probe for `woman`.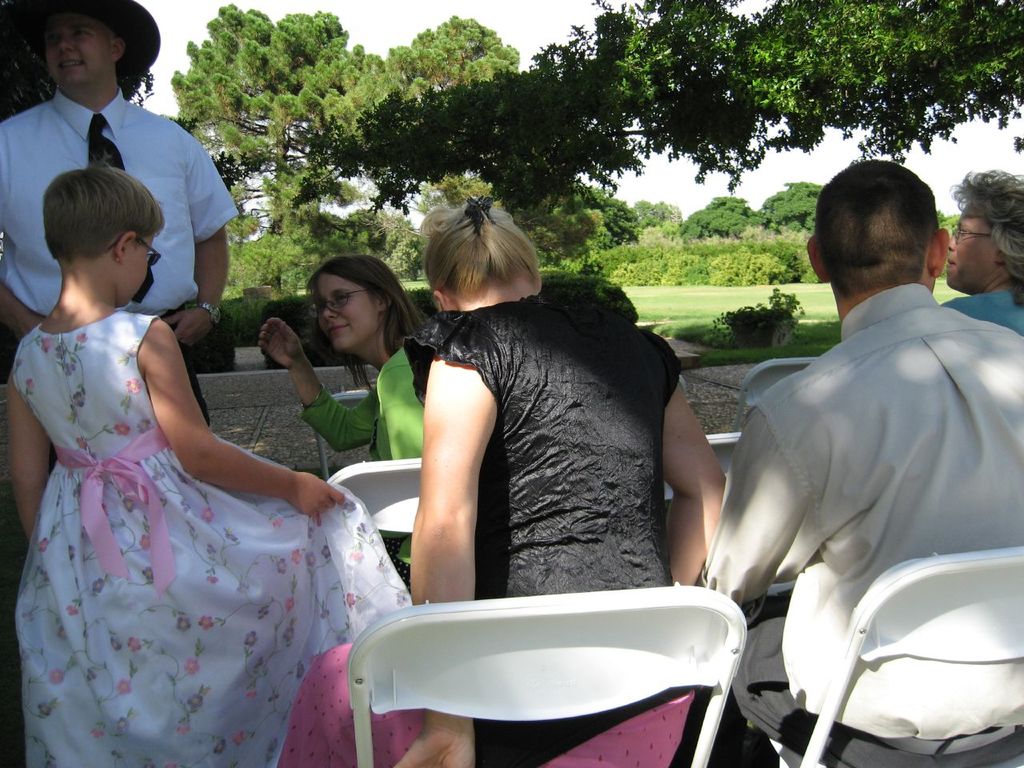
Probe result: <bbox>380, 183, 699, 646</bbox>.
